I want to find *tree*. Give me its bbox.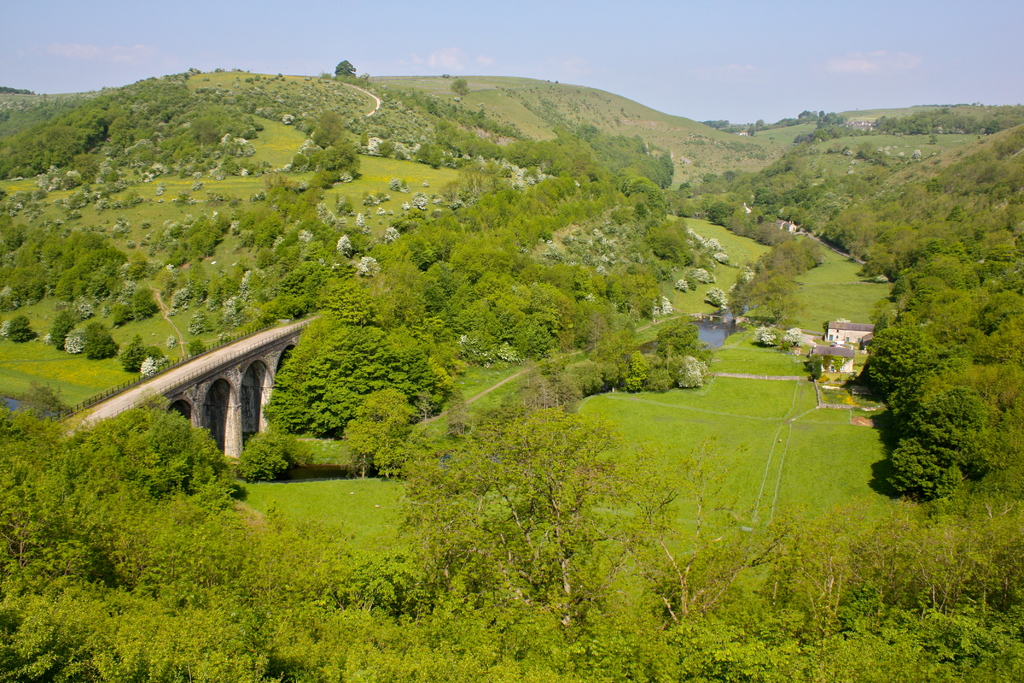
crop(703, 120, 731, 131).
